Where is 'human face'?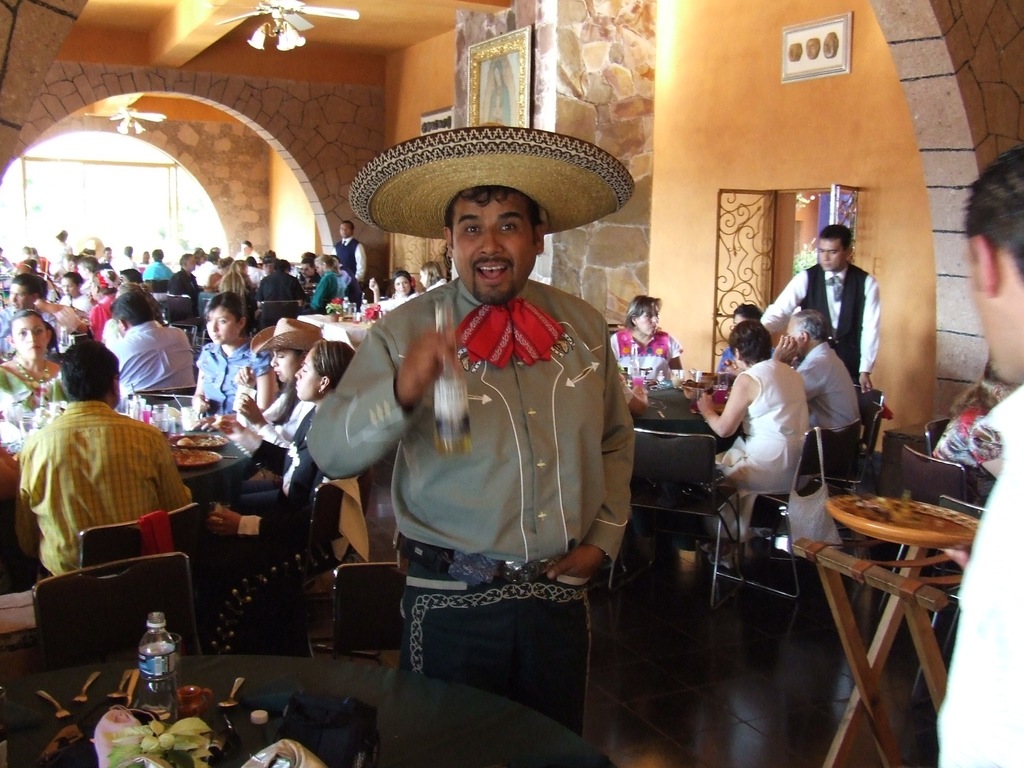
<box>9,284,38,309</box>.
